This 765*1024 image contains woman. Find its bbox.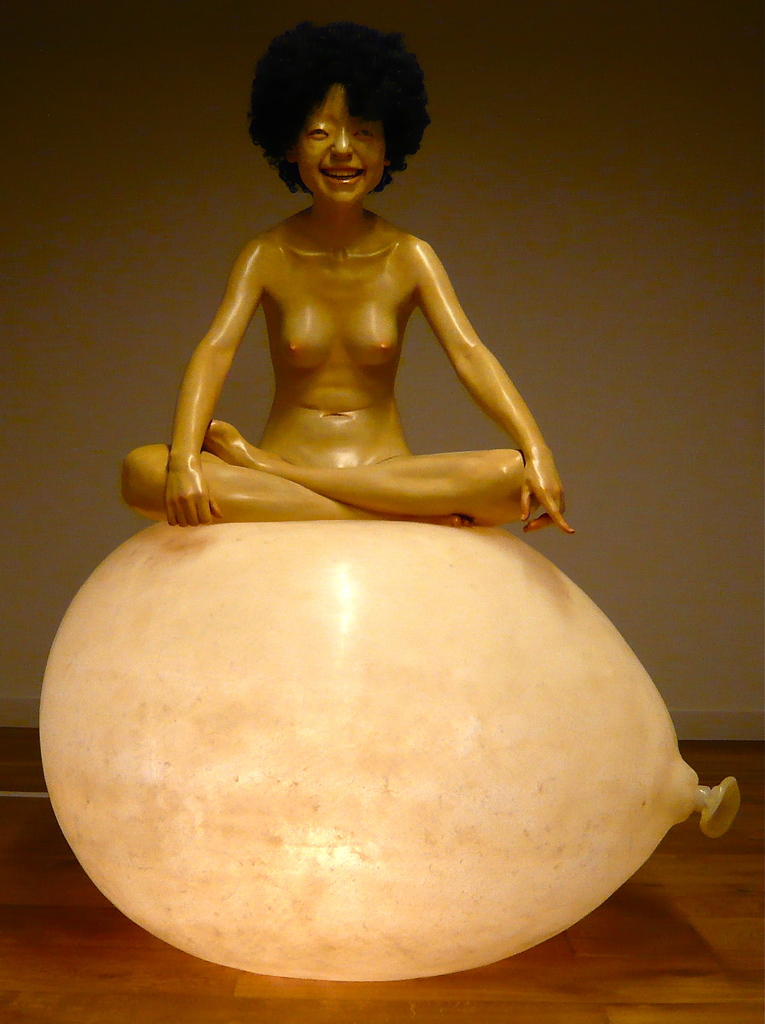
[147, 0, 574, 598].
